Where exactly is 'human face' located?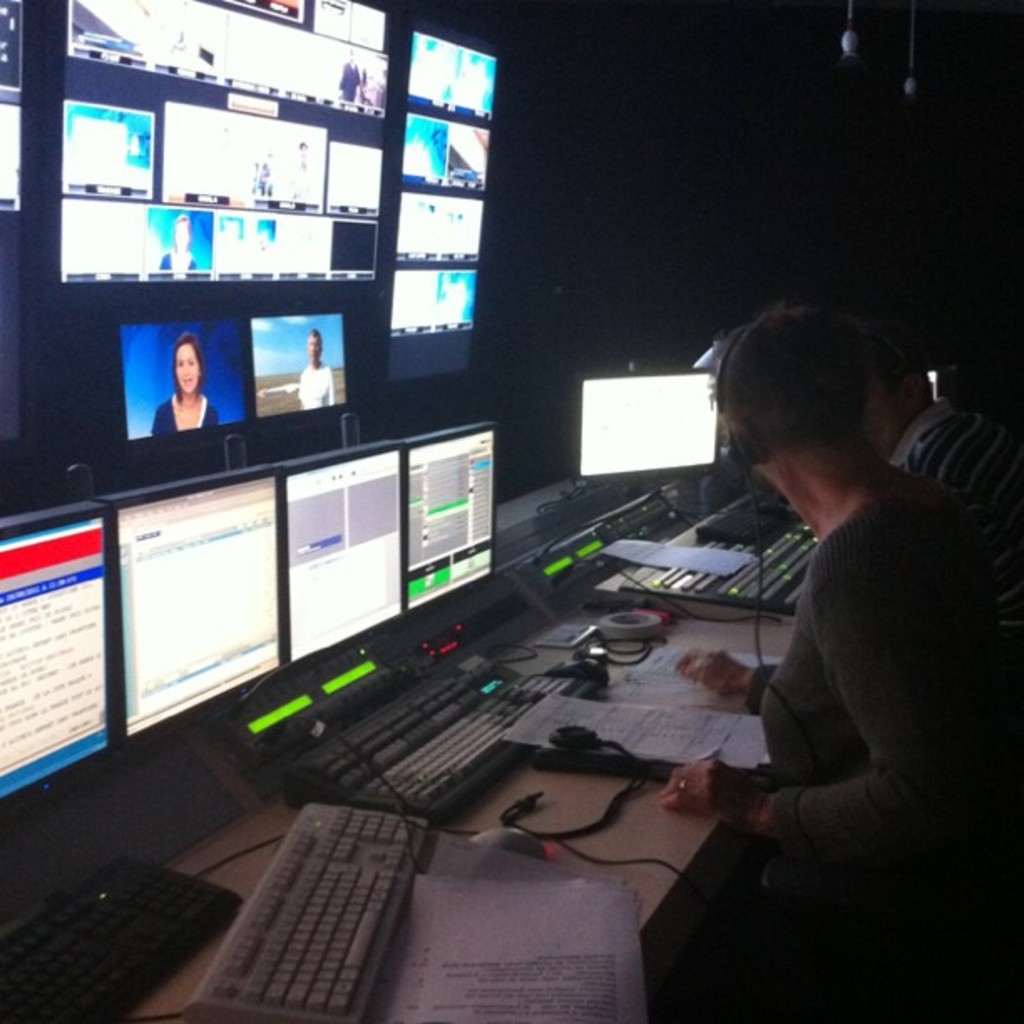
Its bounding box is <box>176,343,201,393</box>.
